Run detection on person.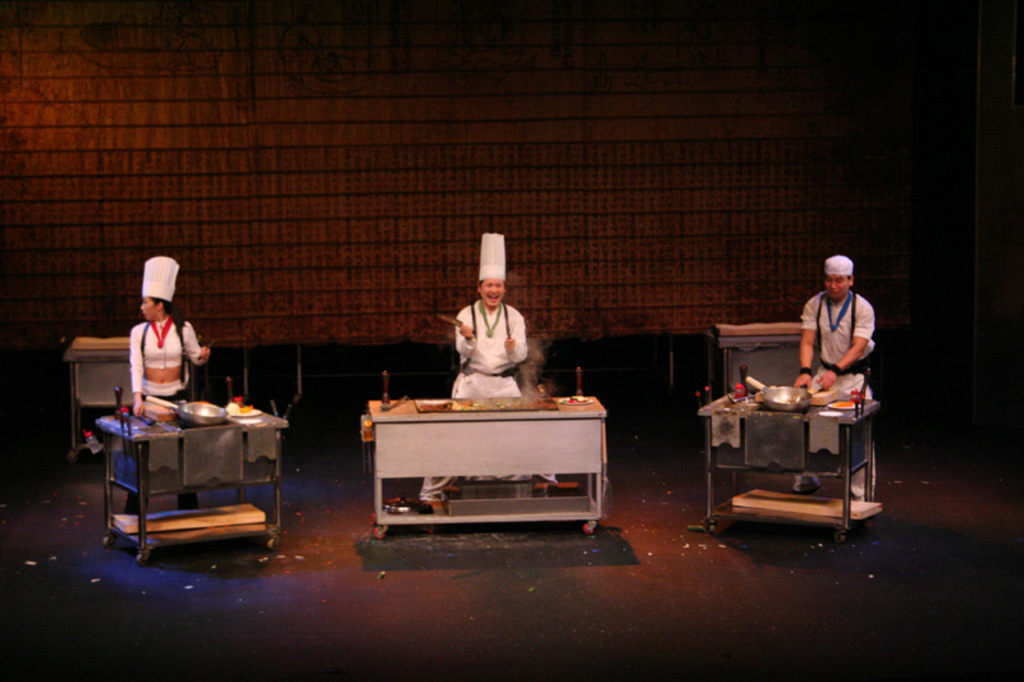
Result: box(127, 301, 209, 517).
